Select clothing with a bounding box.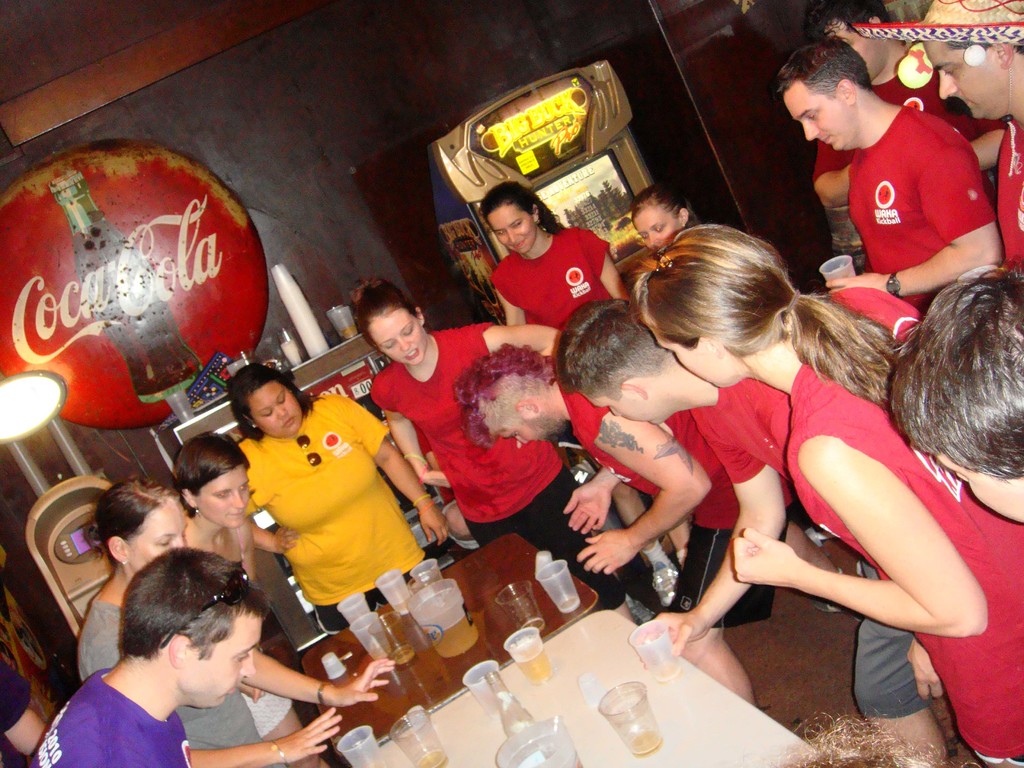
831,100,1003,278.
